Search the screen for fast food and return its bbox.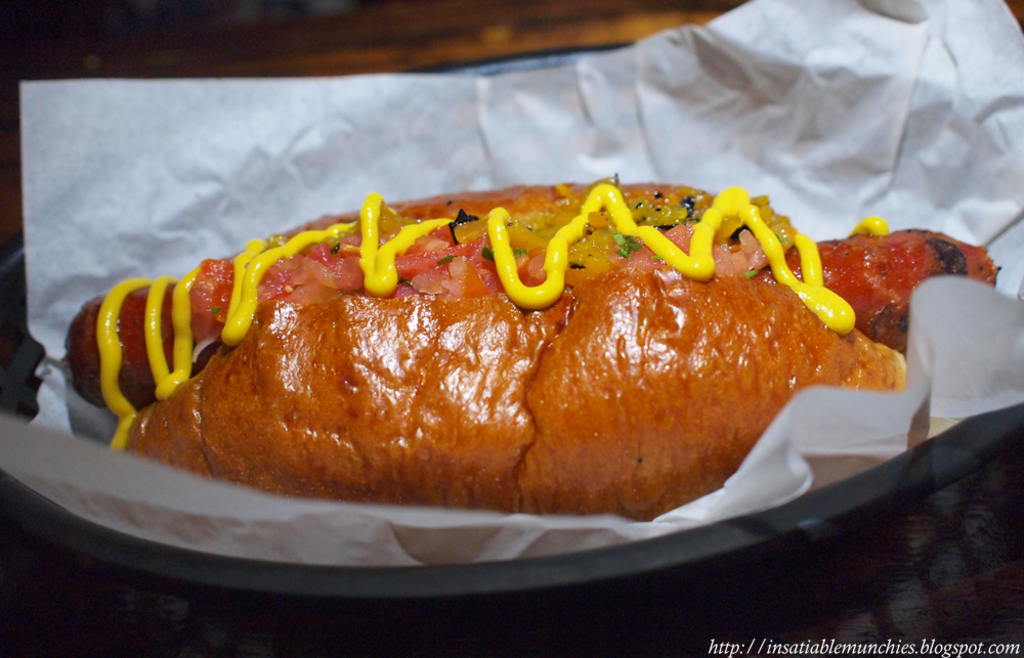
Found: 55,172,1015,541.
